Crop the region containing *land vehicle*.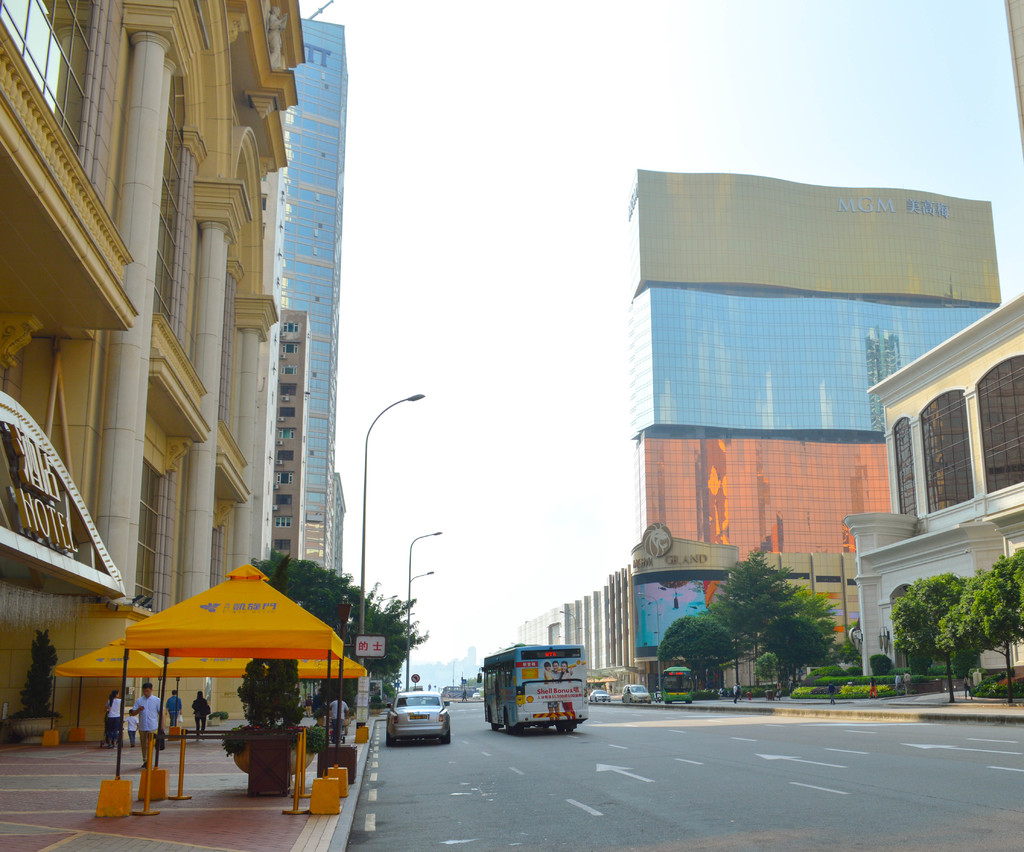
Crop region: left=477, top=658, right=595, bottom=752.
